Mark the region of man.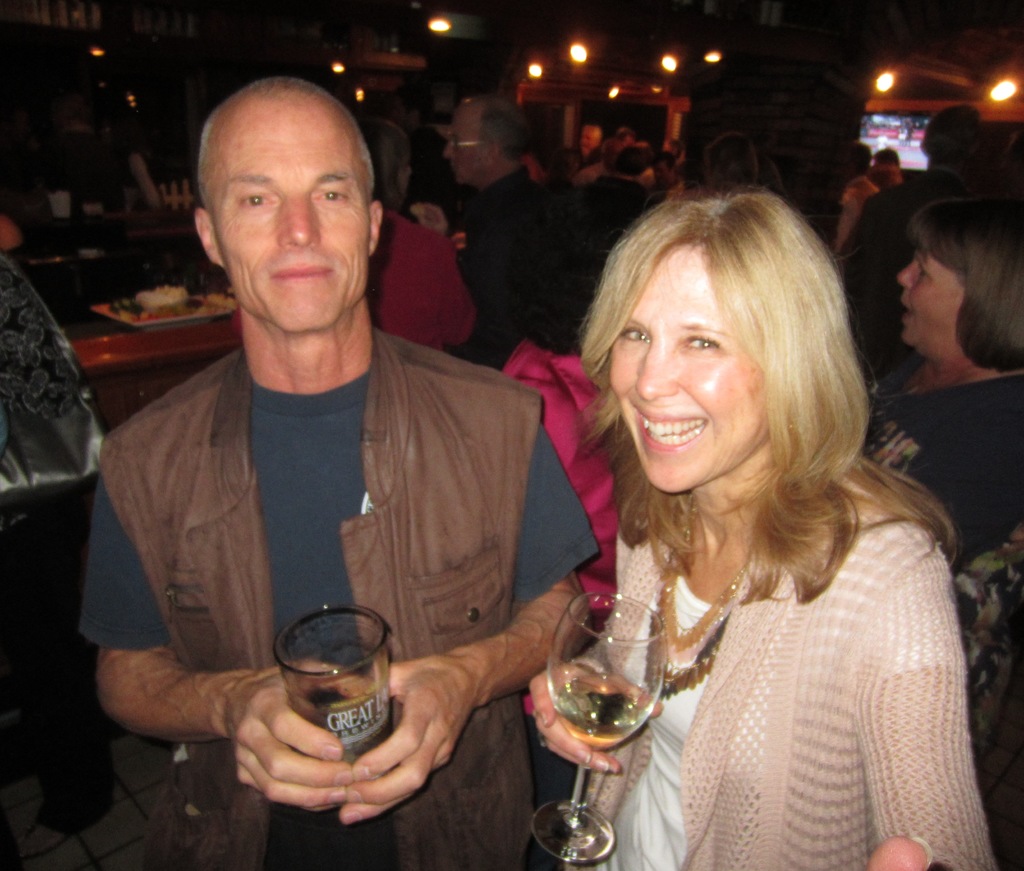
Region: pyautogui.locateOnScreen(838, 106, 980, 369).
